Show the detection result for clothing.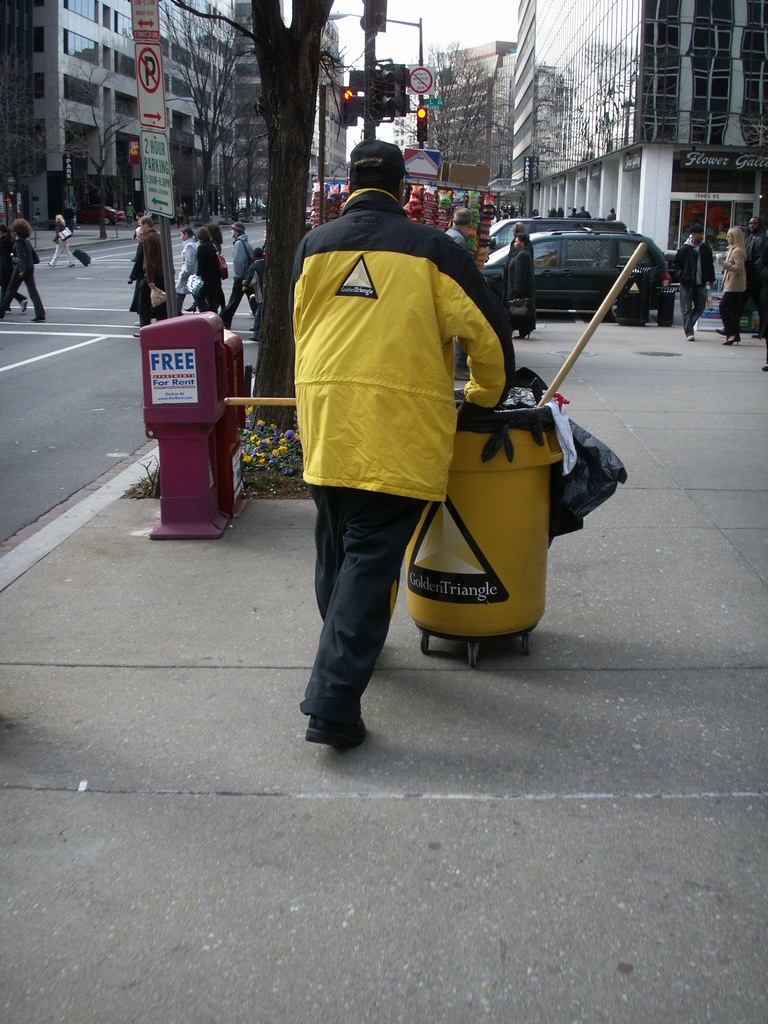
(x1=664, y1=234, x2=717, y2=327).
